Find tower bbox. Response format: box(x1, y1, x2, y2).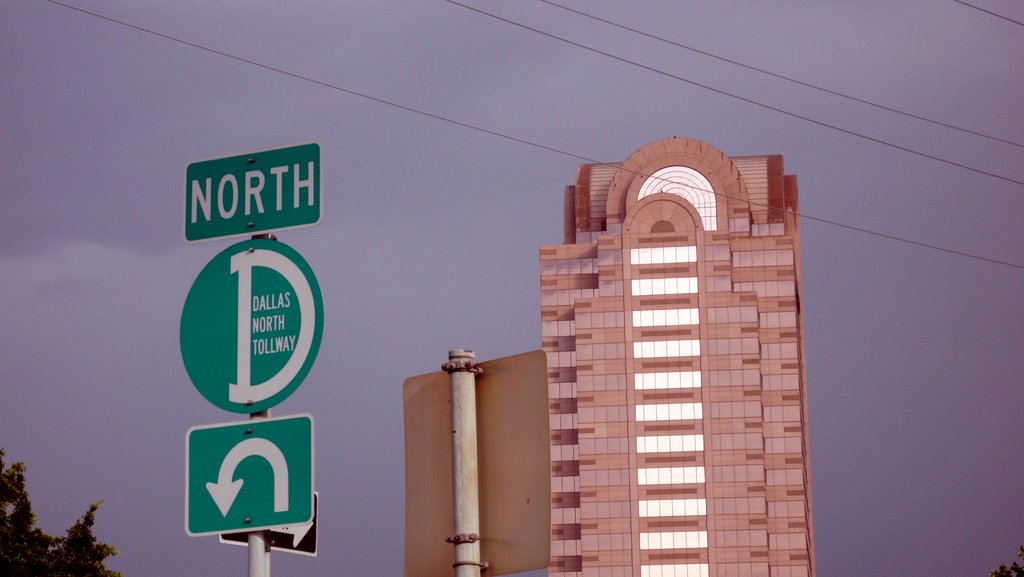
box(534, 130, 827, 556).
